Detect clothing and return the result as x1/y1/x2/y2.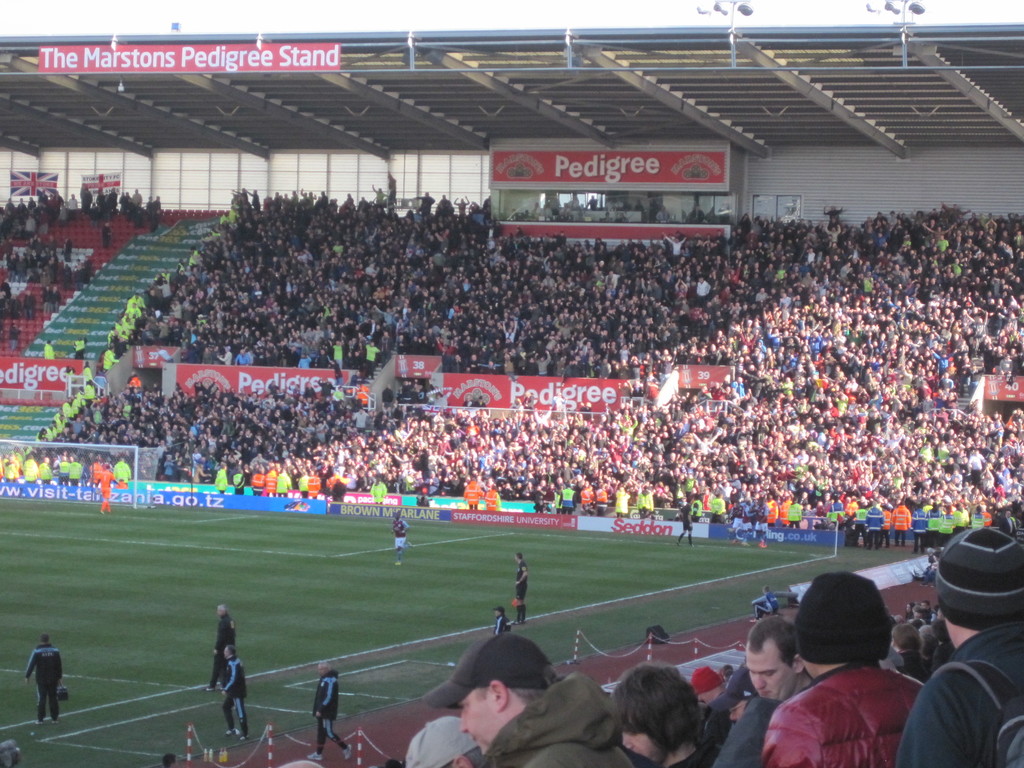
10/327/19/349.
